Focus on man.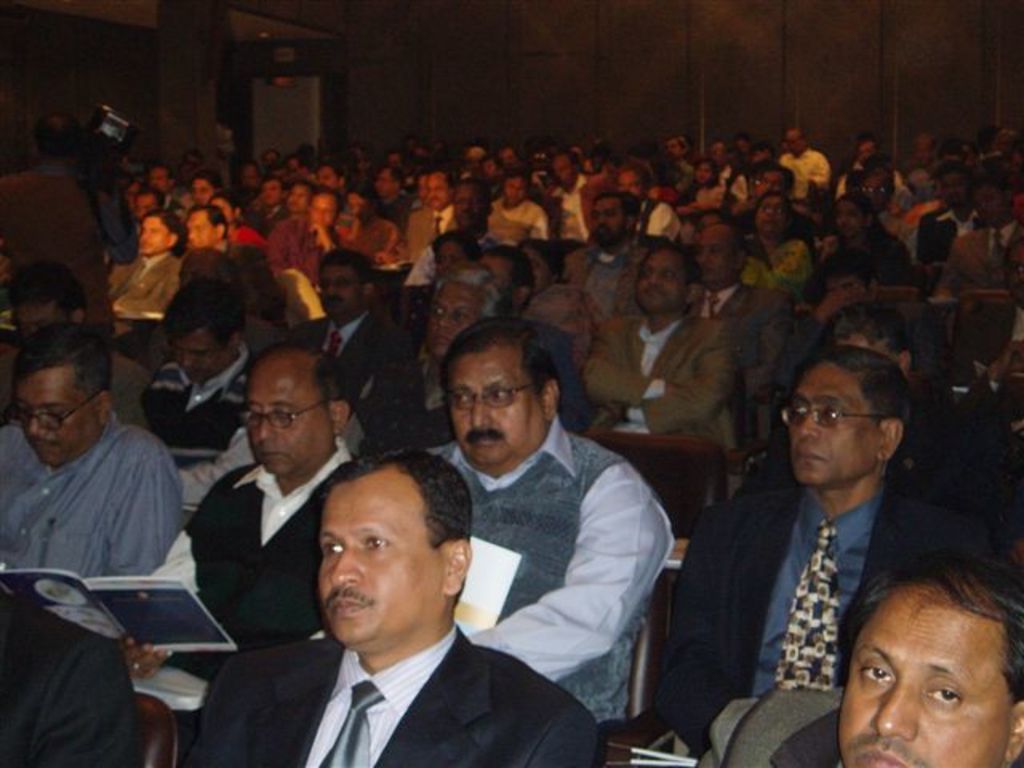
Focused at 872:344:934:482.
